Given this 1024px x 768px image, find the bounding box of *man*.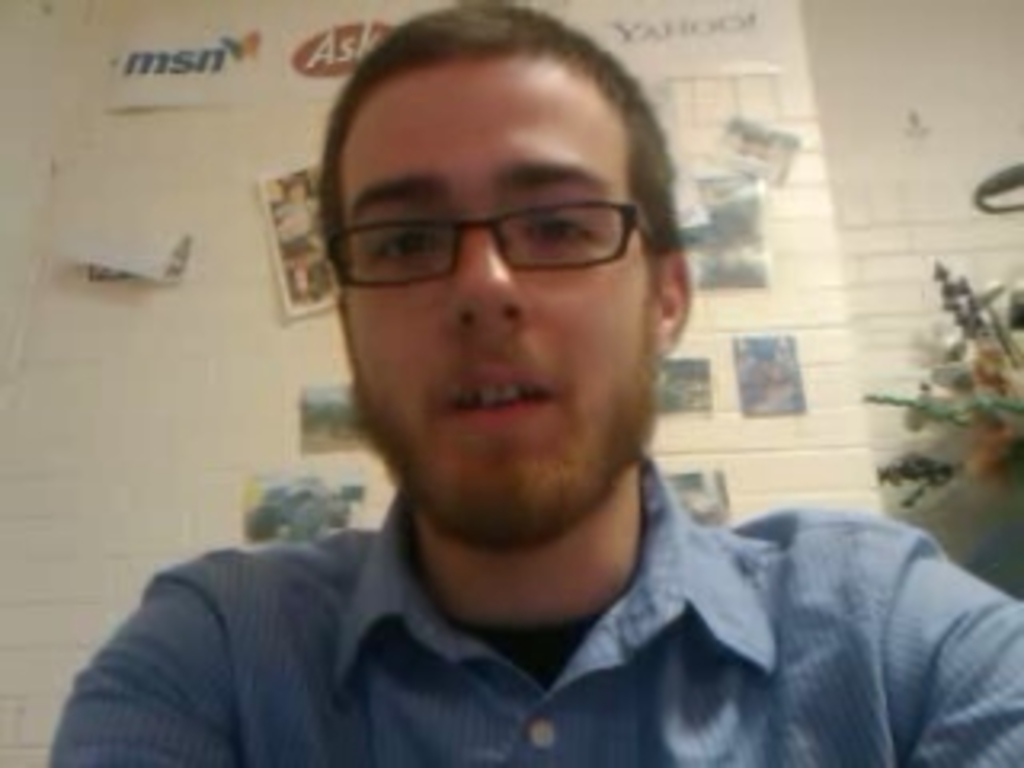
bbox(102, 45, 1008, 758).
